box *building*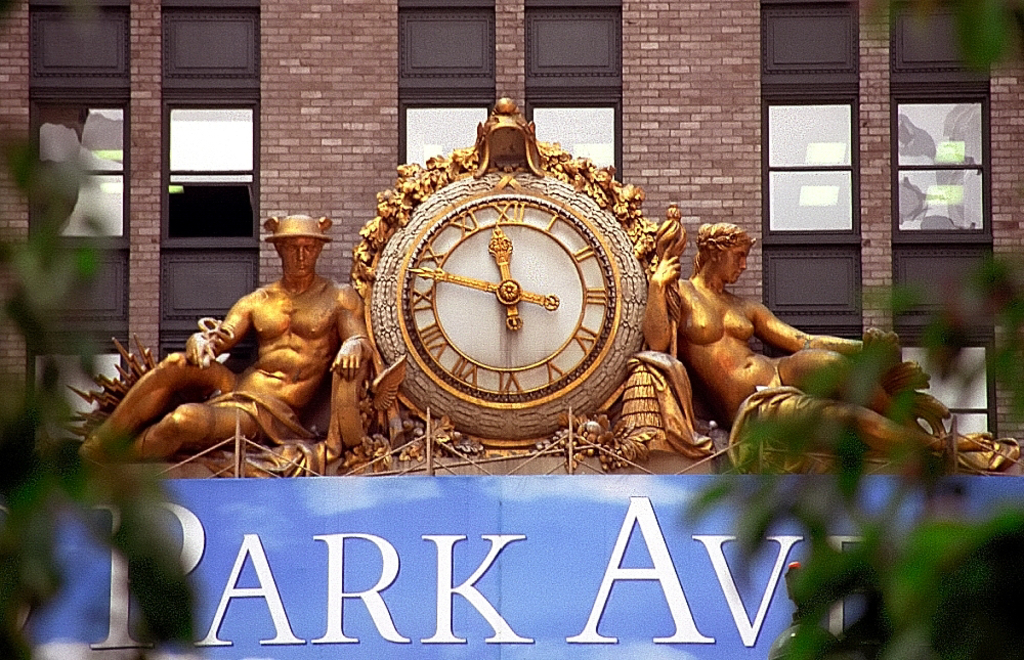
0, 0, 1023, 460
